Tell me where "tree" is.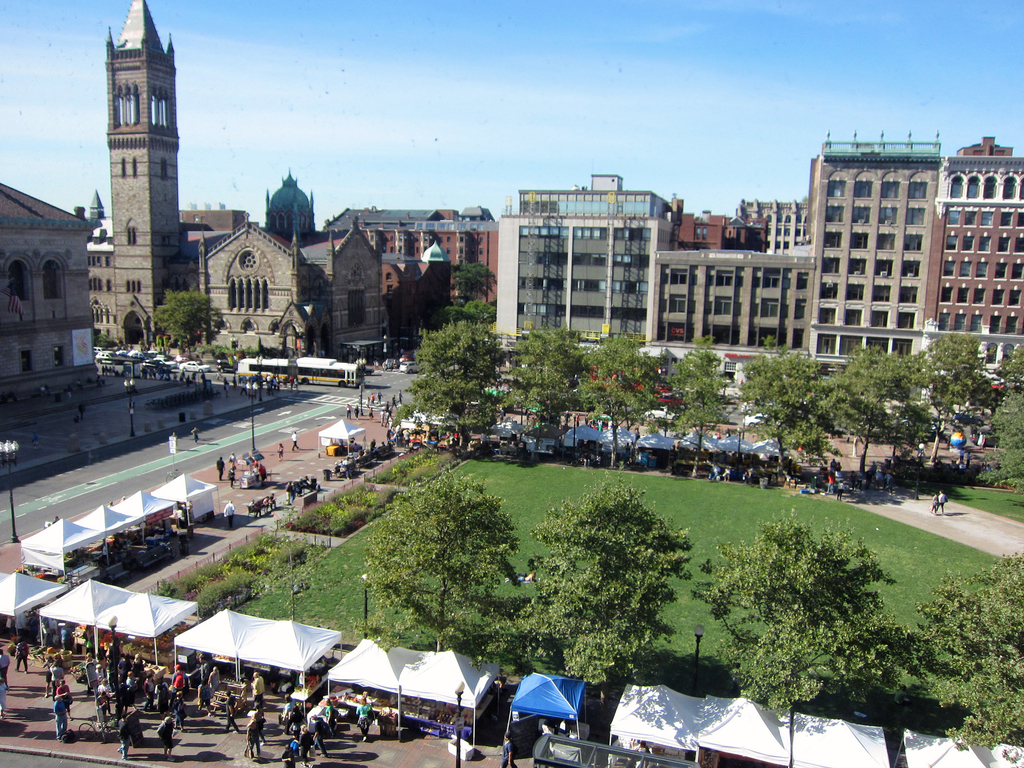
"tree" is at 148 285 207 351.
